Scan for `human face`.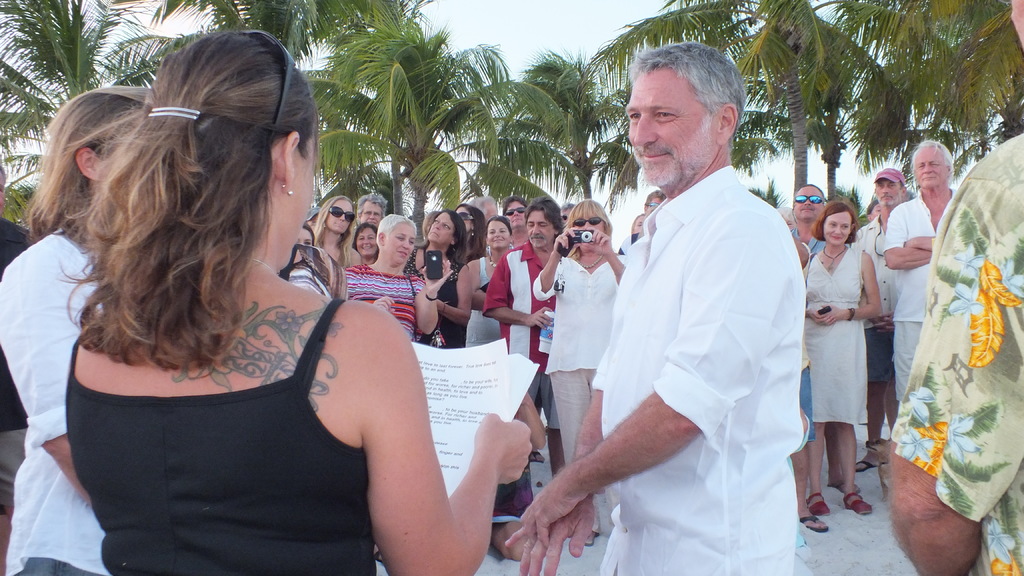
Scan result: [790,184,822,223].
